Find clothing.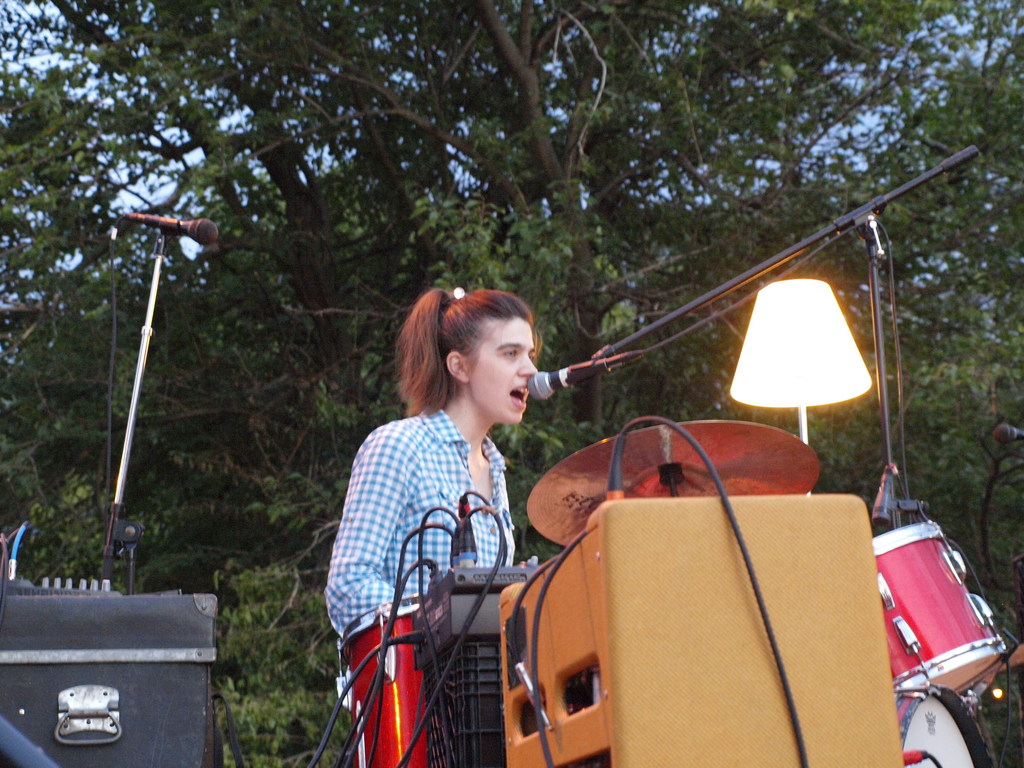
[321, 406, 532, 633].
